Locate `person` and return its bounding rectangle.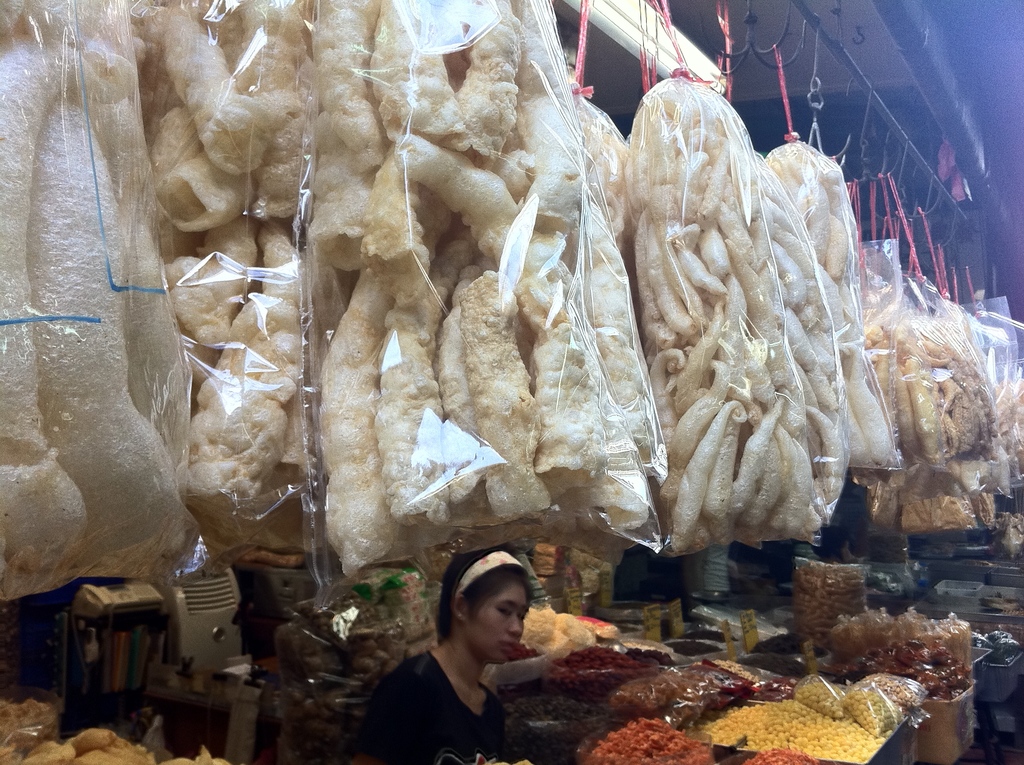
353,551,536,764.
